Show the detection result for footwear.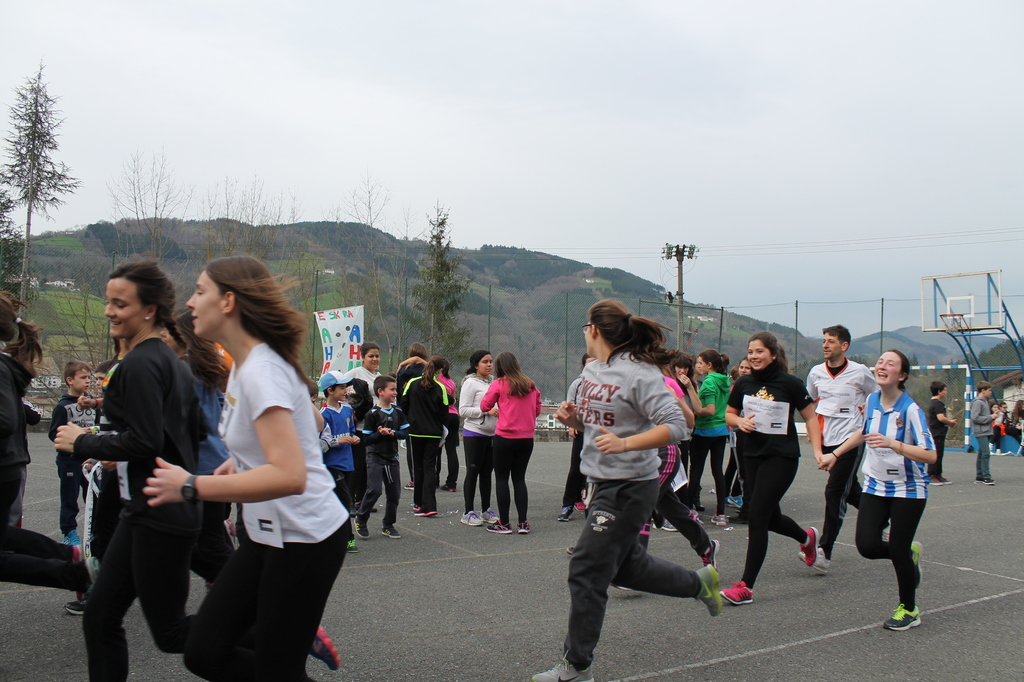
rect(699, 564, 720, 618).
